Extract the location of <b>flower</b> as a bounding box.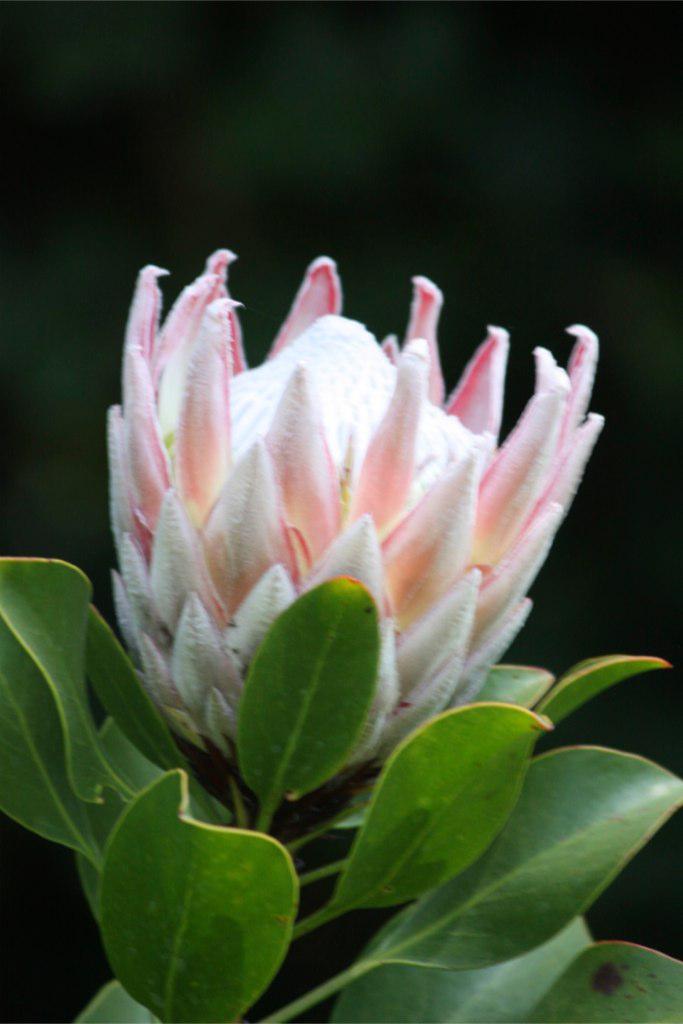
103 242 607 777.
